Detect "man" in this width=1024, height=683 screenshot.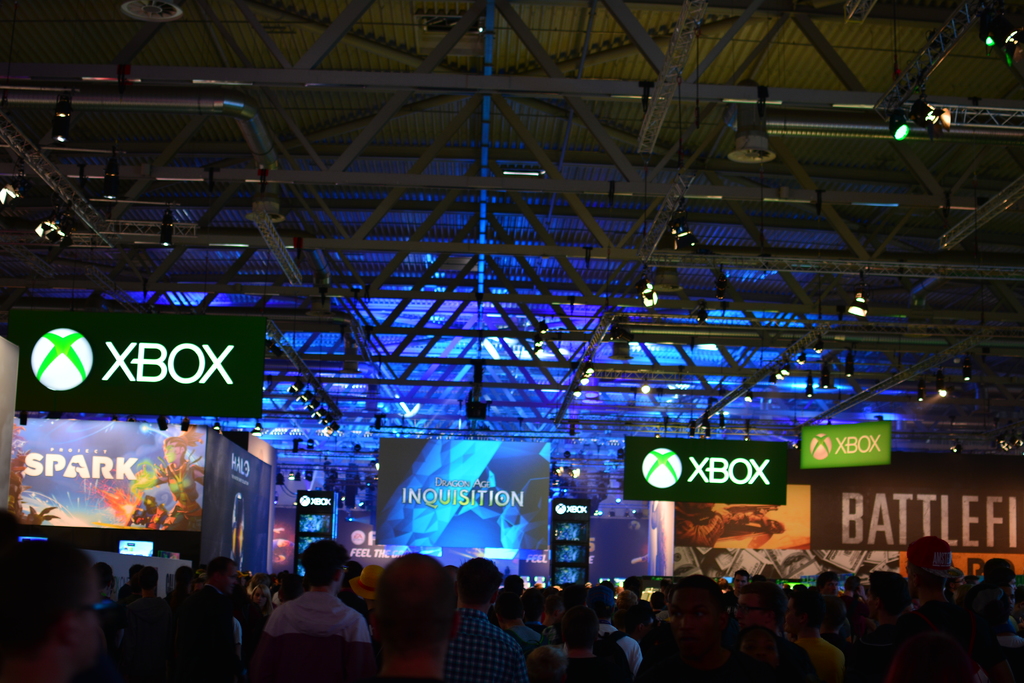
Detection: rect(868, 538, 968, 682).
